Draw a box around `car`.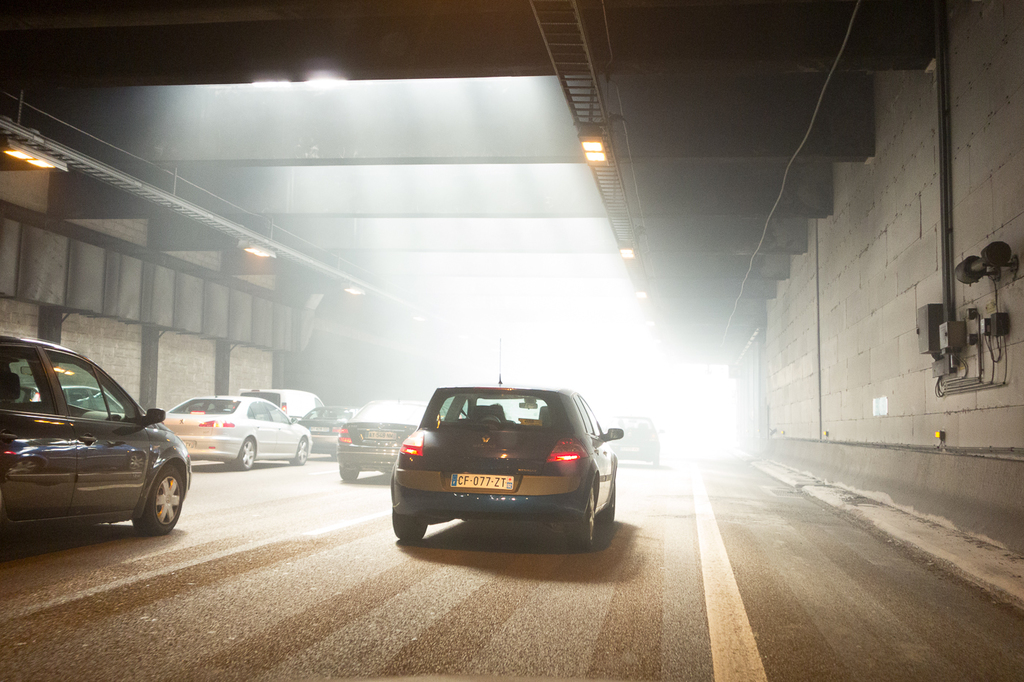
<bbox>244, 390, 321, 424</bbox>.
